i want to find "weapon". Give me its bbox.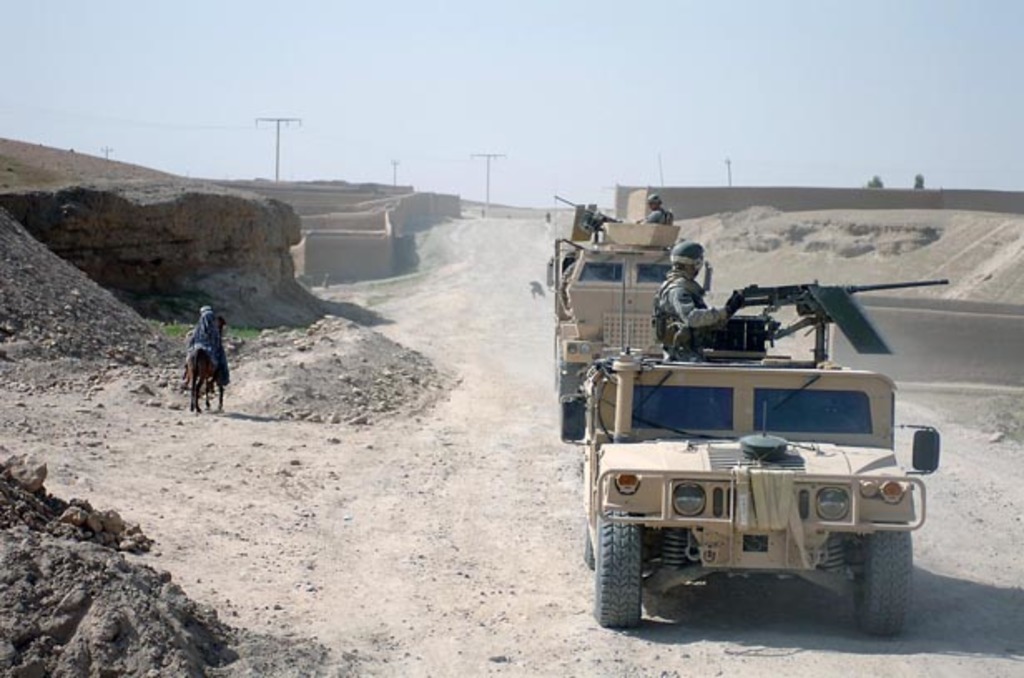
550/193/628/246.
